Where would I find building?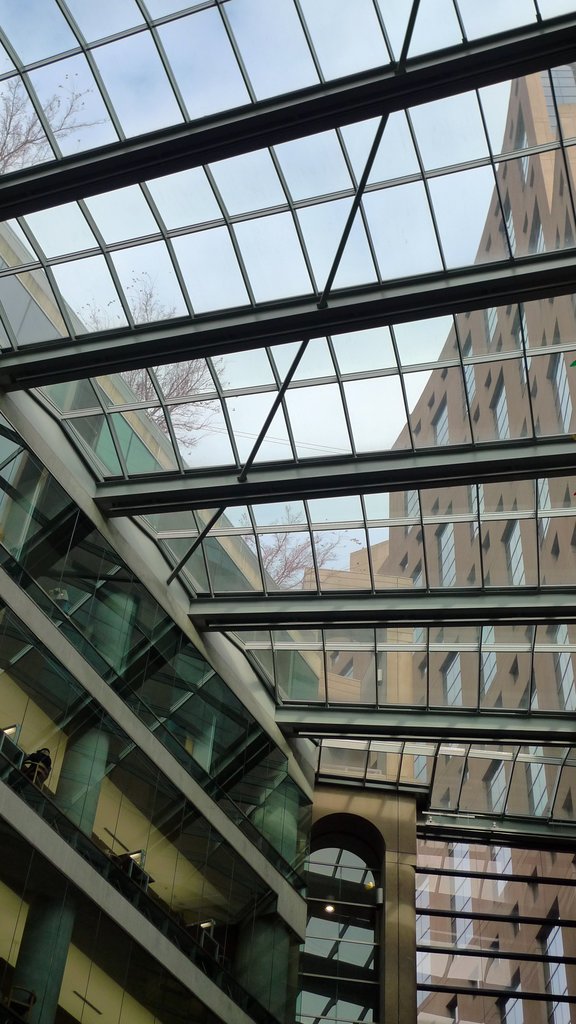
At x1=300 y1=70 x2=575 y2=1023.
